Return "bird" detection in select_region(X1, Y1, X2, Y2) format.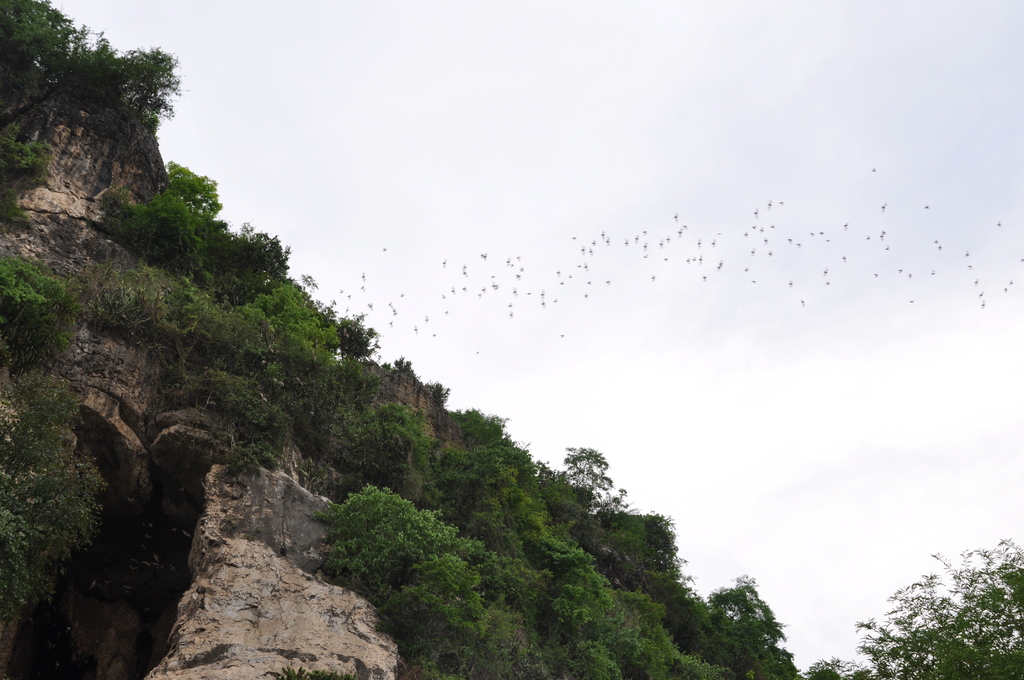
select_region(440, 256, 448, 266).
